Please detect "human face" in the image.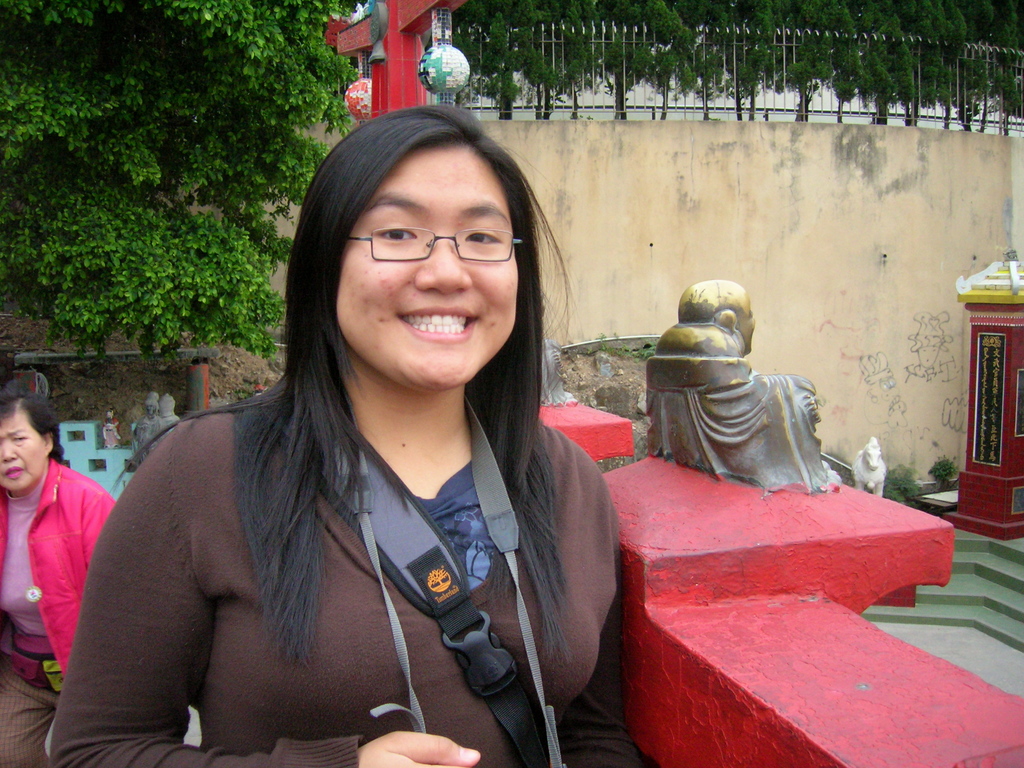
bbox=(737, 295, 755, 353).
